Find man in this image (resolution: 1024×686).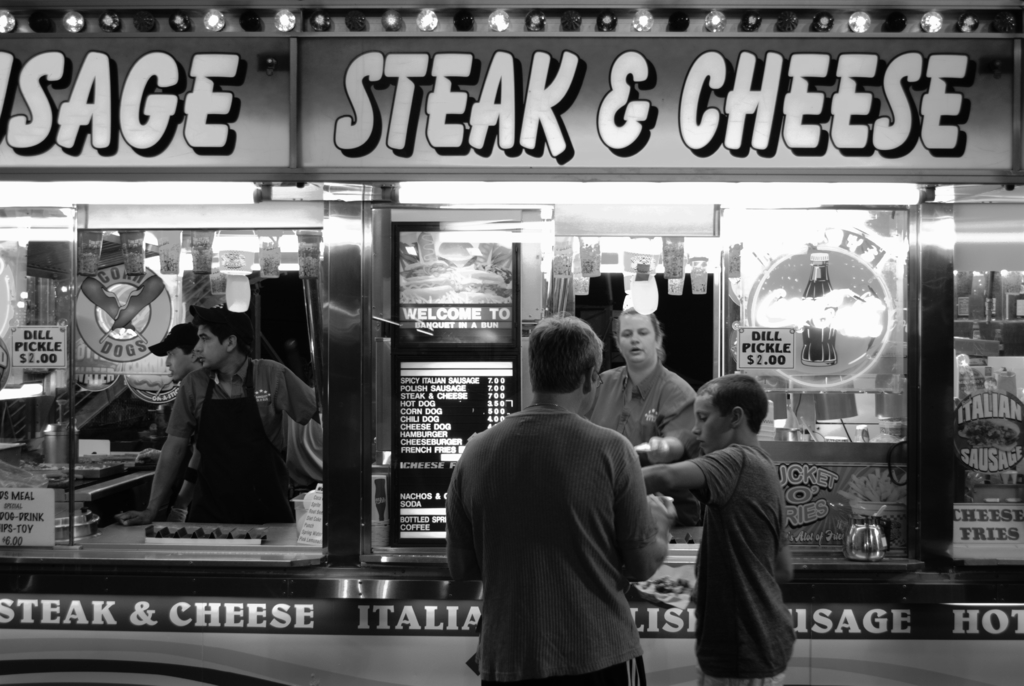
{"x1": 147, "y1": 326, "x2": 236, "y2": 523}.
